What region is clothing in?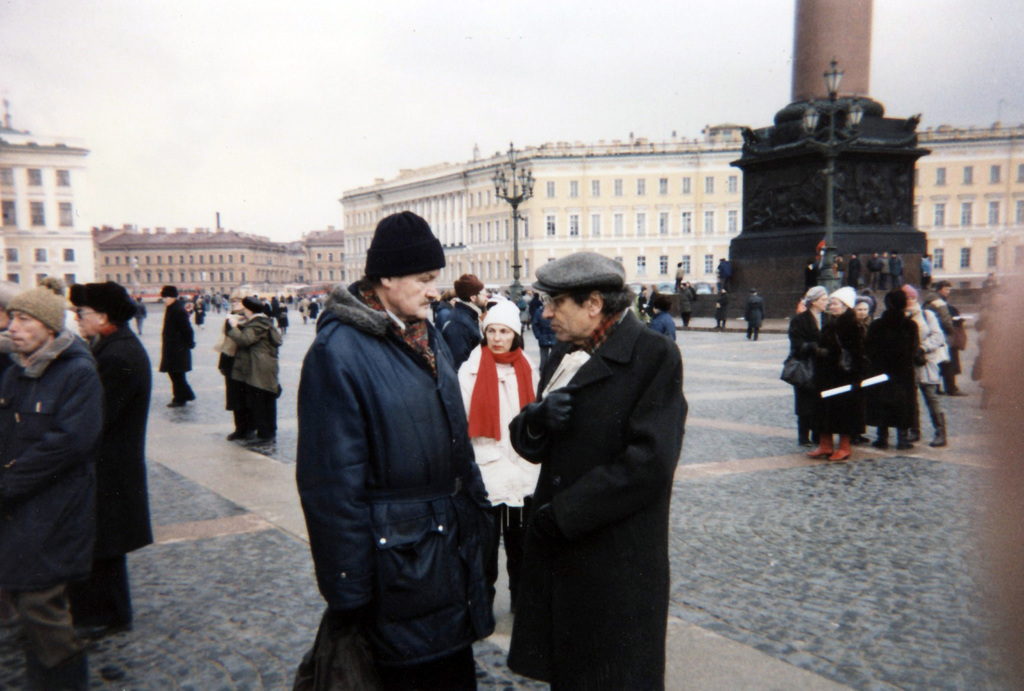
<region>743, 295, 768, 343</region>.
